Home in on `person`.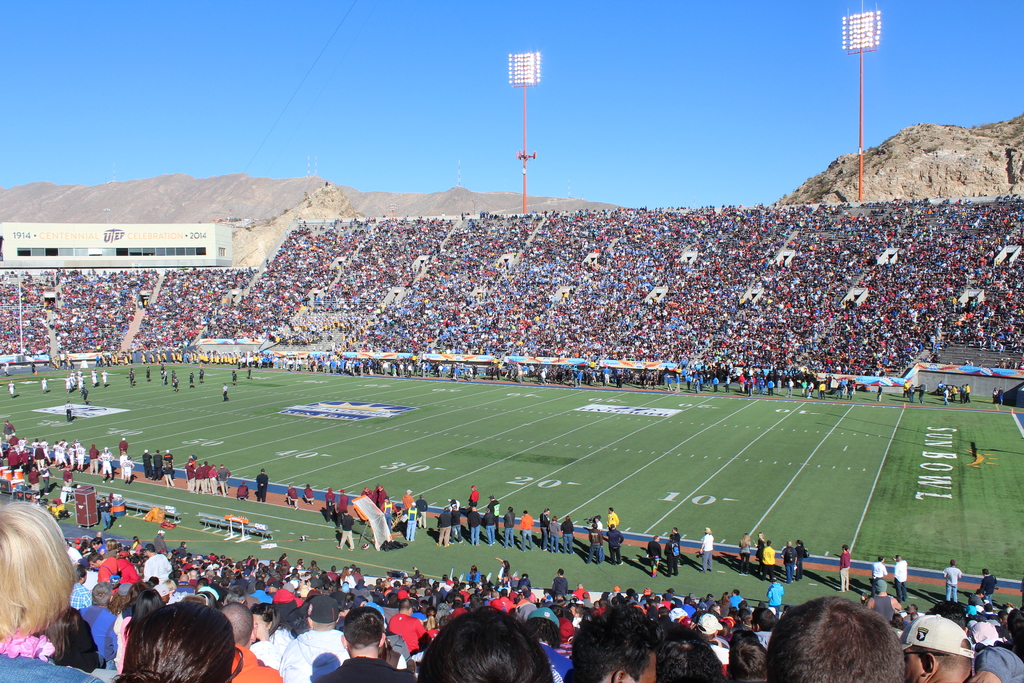
Homed in at (left=188, top=372, right=196, bottom=386).
